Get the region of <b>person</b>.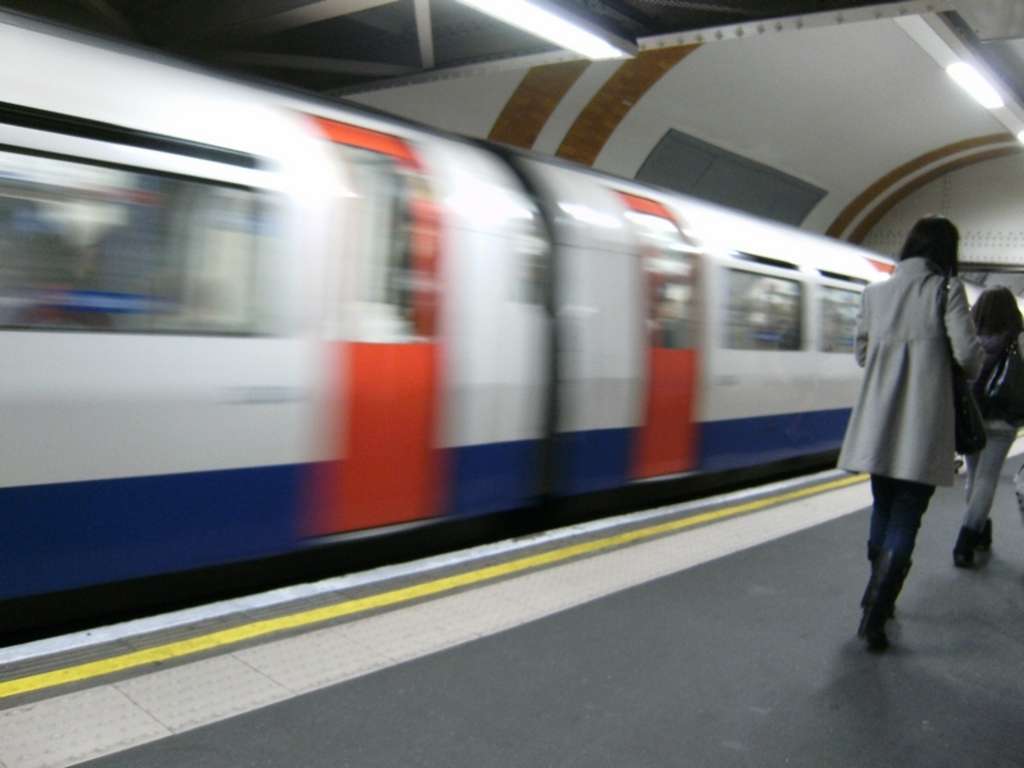
l=824, t=214, r=988, b=662.
